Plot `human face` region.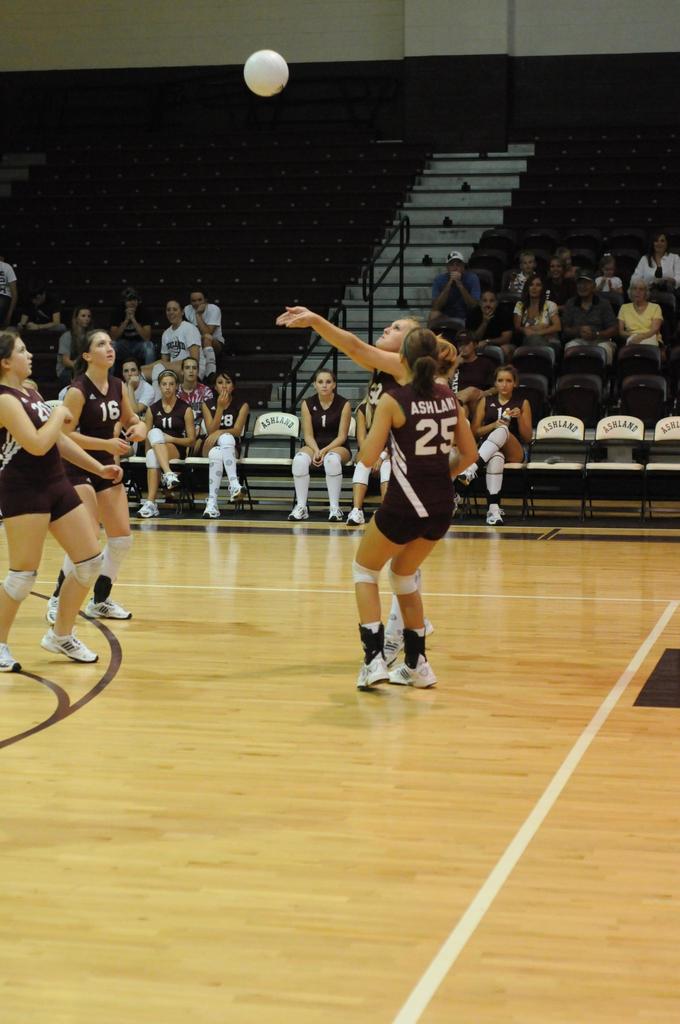
Plotted at [x1=90, y1=329, x2=116, y2=366].
